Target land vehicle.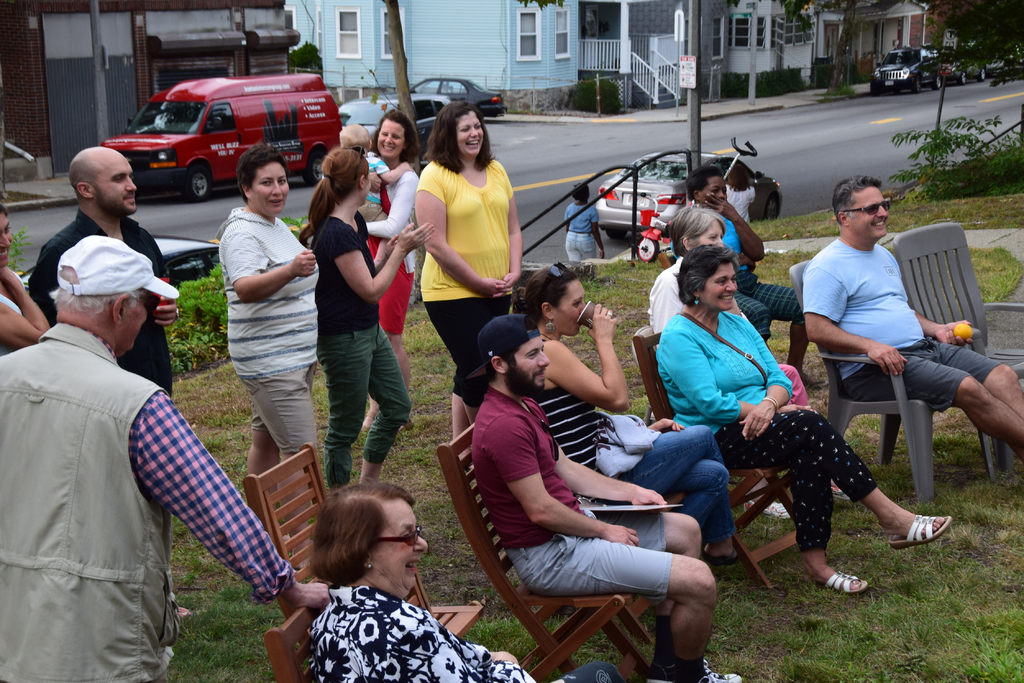
Target region: 334,94,458,163.
